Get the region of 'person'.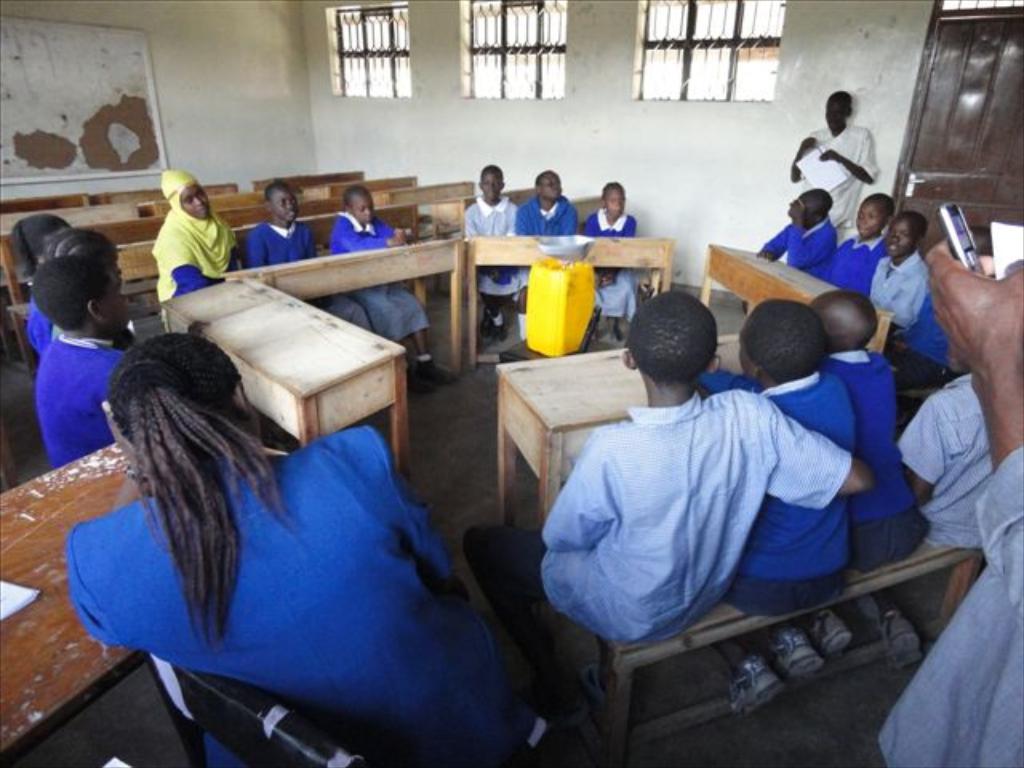
874, 214, 931, 339.
